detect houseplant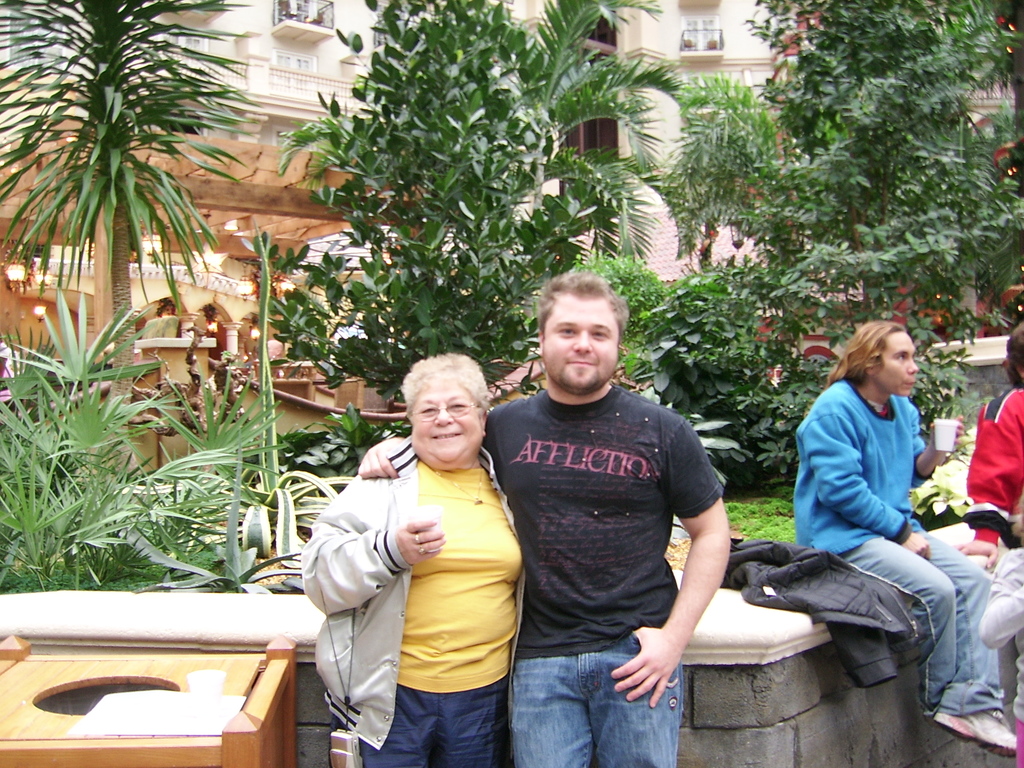
left=3, top=290, right=302, bottom=584
